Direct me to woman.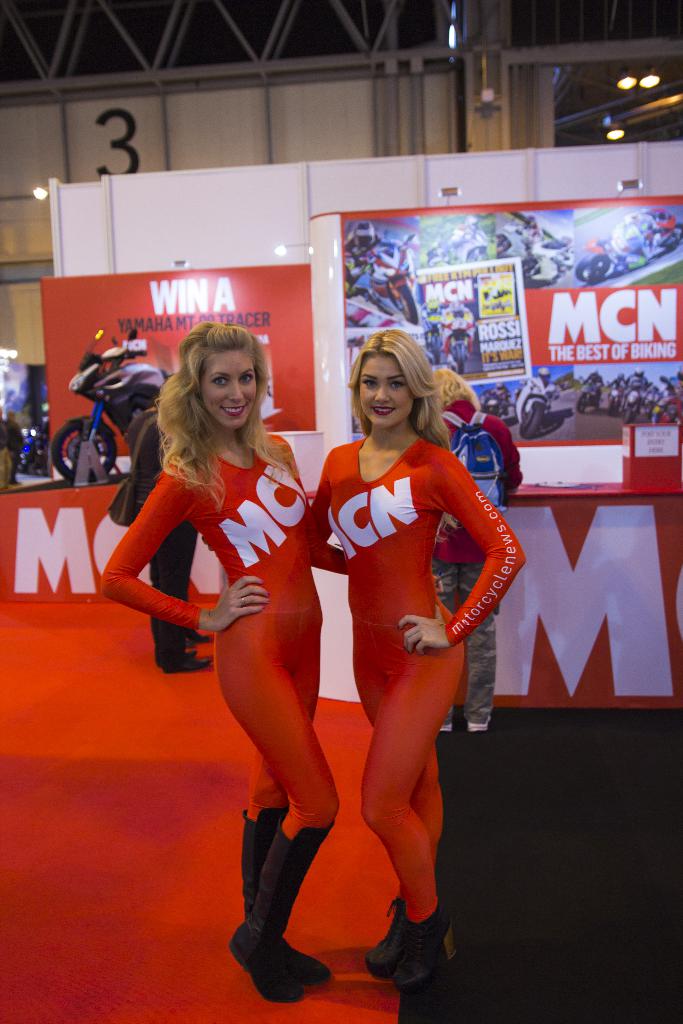
Direction: box=[95, 319, 449, 1005].
